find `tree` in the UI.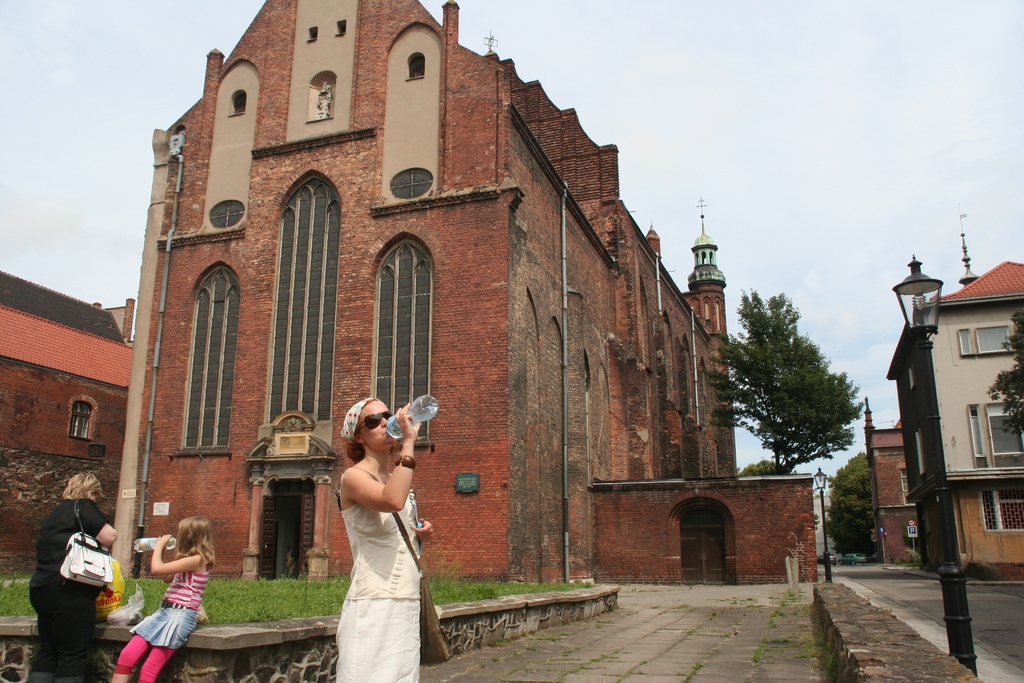
UI element at bbox=(698, 288, 863, 476).
